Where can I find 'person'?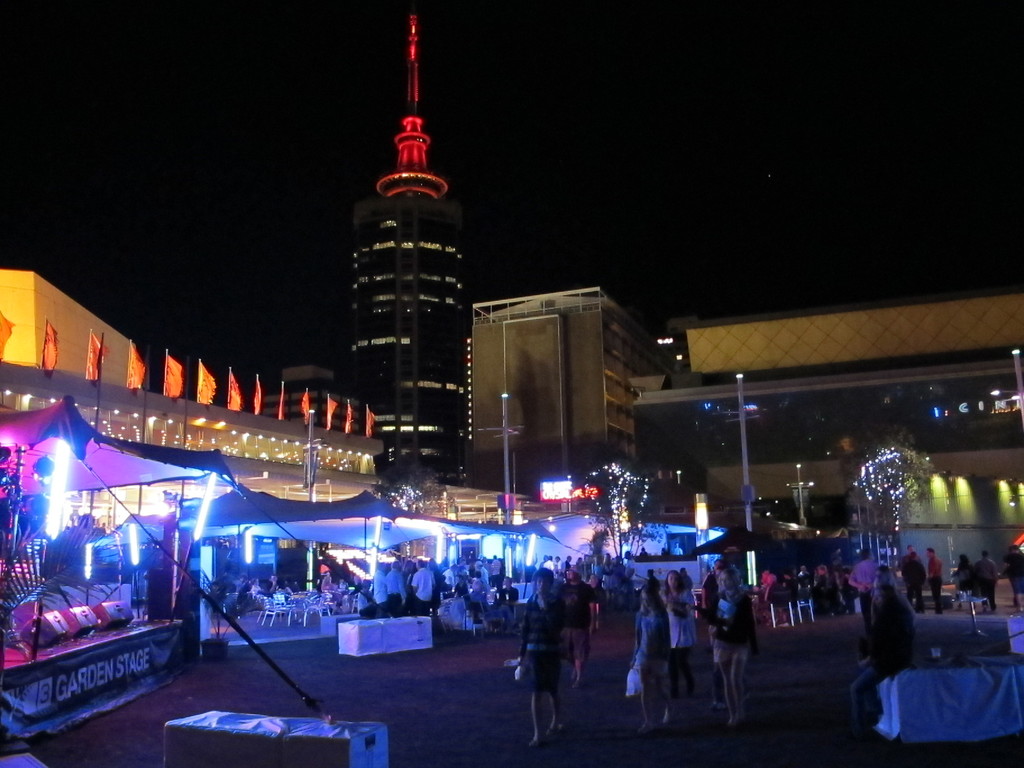
You can find it at [left=709, top=568, right=750, bottom=723].
